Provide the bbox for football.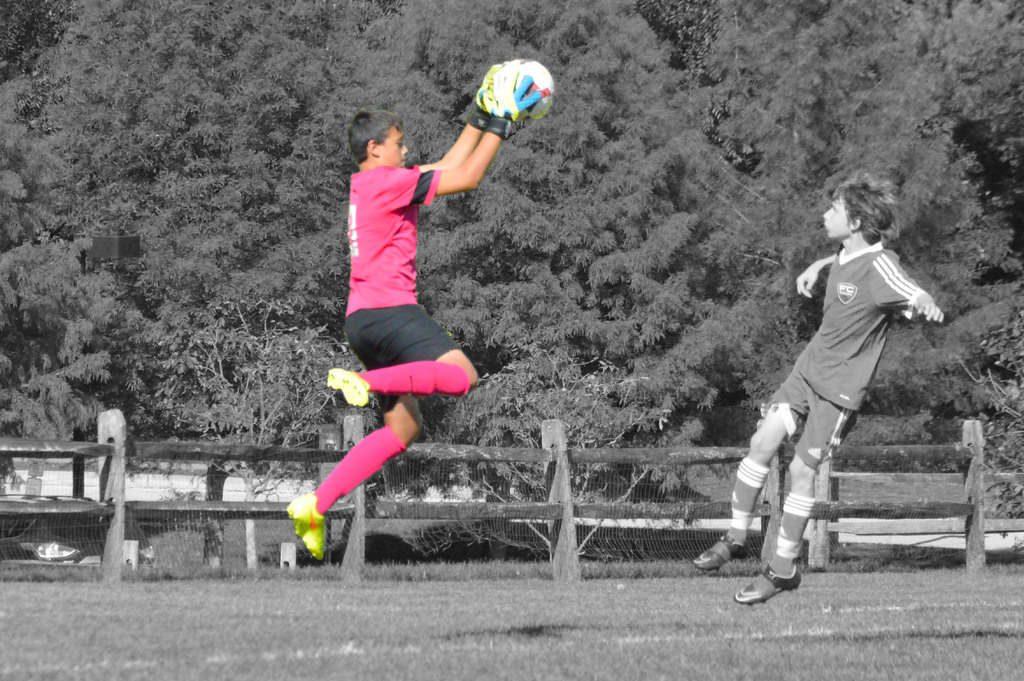
bbox(491, 60, 557, 120).
